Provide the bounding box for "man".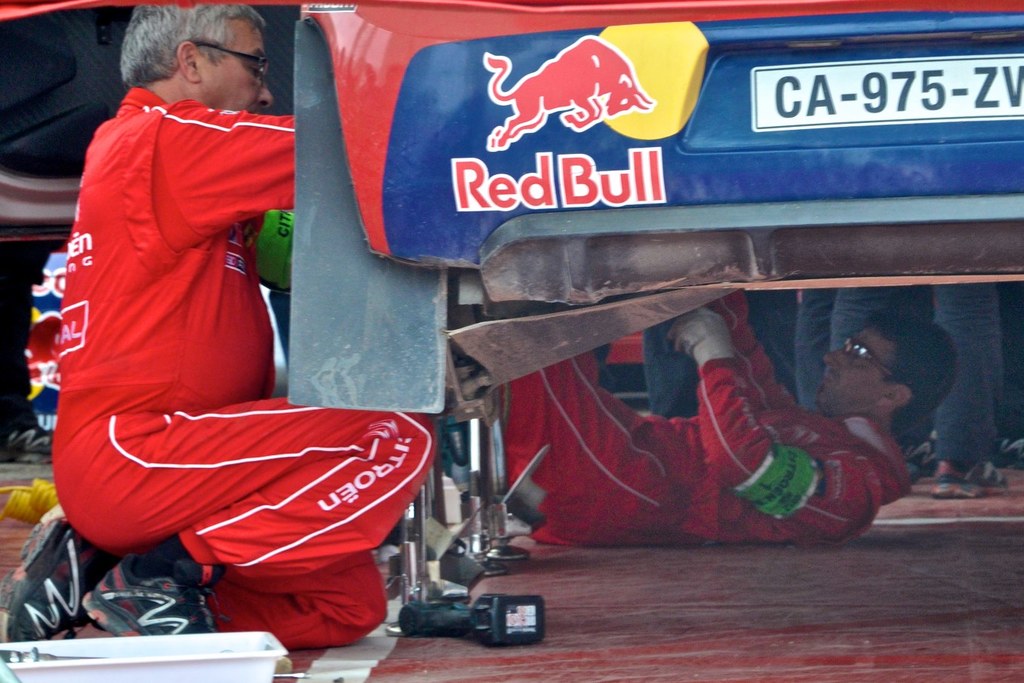
region(0, 0, 438, 651).
